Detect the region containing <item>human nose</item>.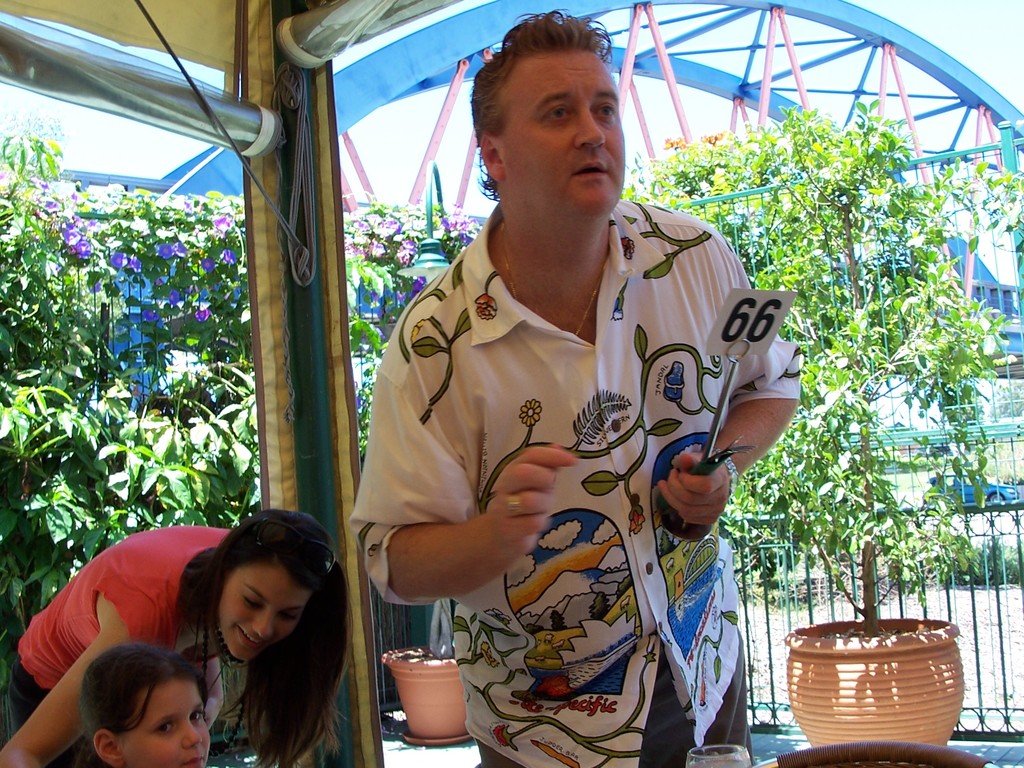
select_region(186, 717, 202, 746).
